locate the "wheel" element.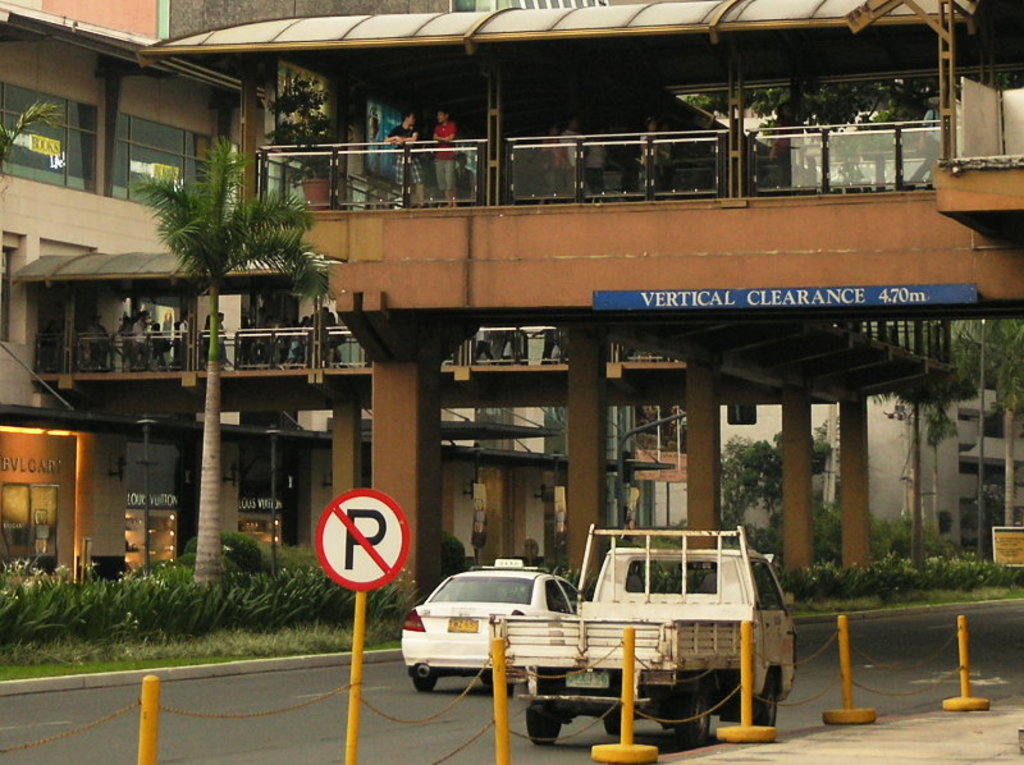
Element bbox: (x1=527, y1=709, x2=568, y2=746).
